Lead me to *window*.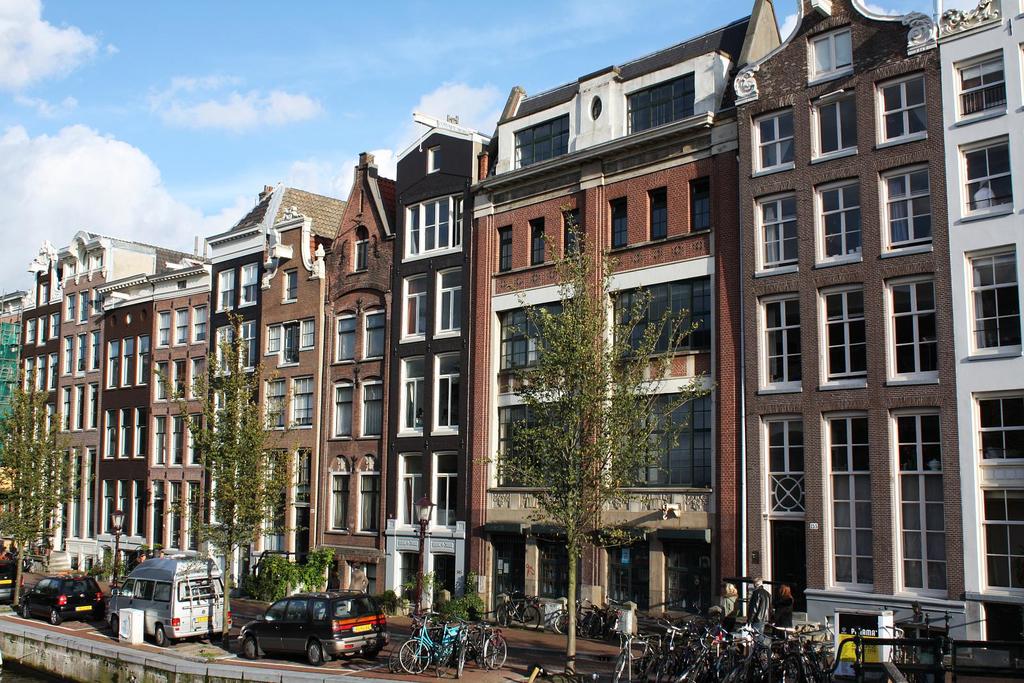
Lead to (left=761, top=190, right=797, bottom=273).
